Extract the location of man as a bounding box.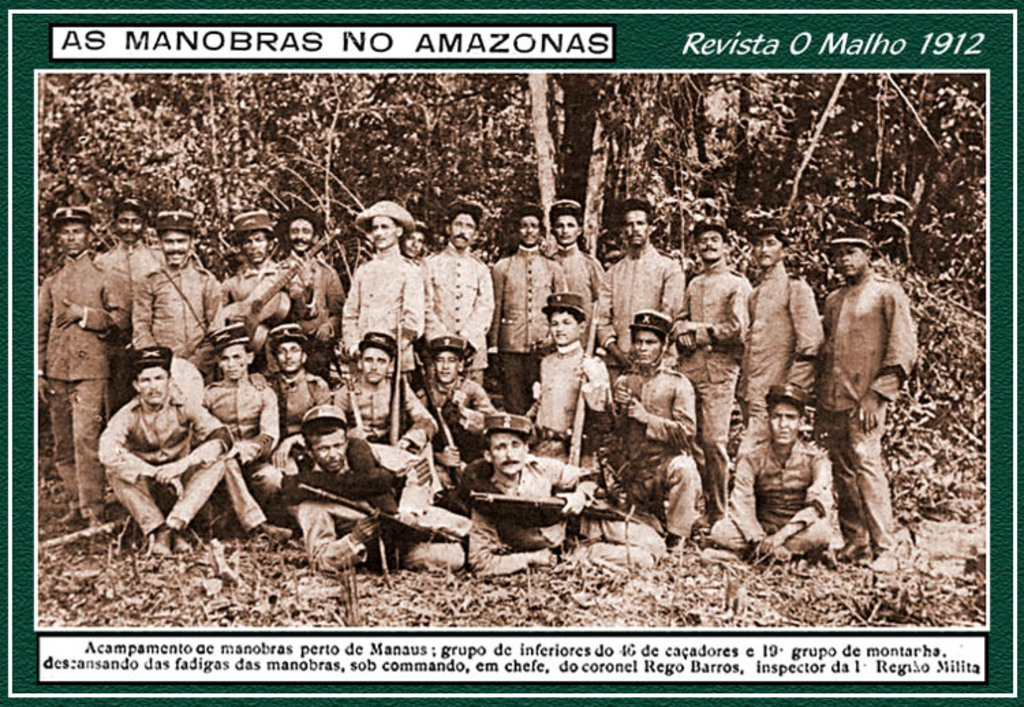
(522, 296, 612, 460).
